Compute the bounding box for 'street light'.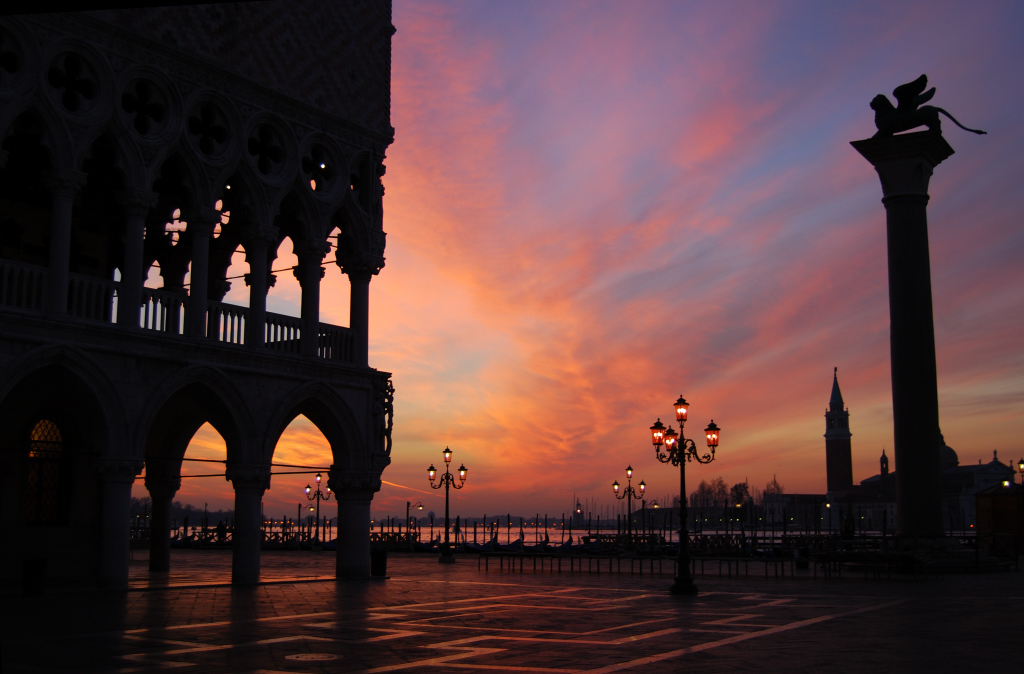
box(638, 385, 740, 579).
